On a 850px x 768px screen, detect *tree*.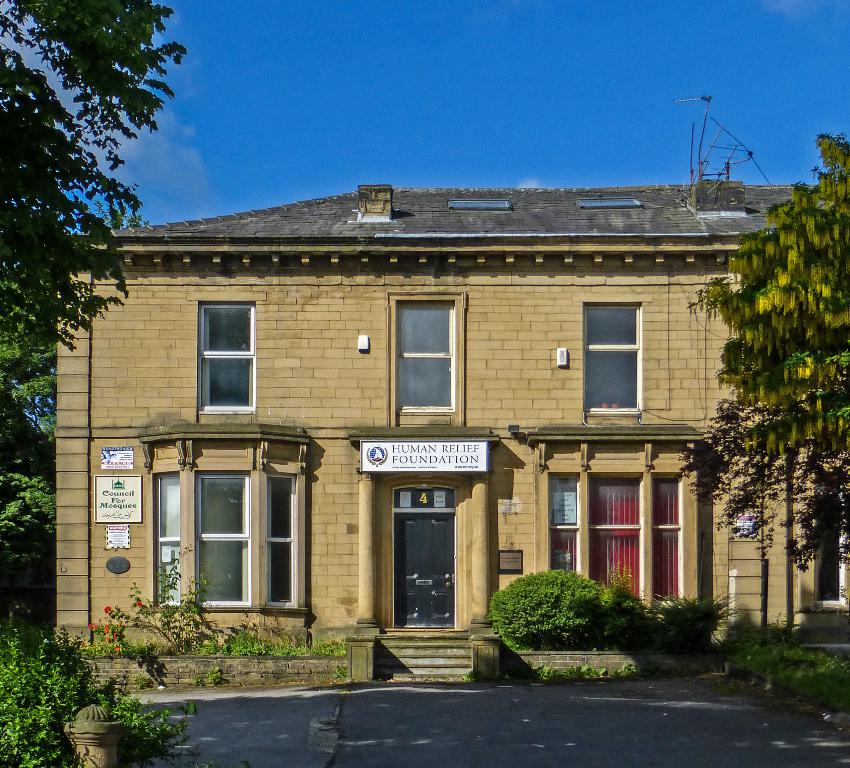
(0, 0, 204, 655).
